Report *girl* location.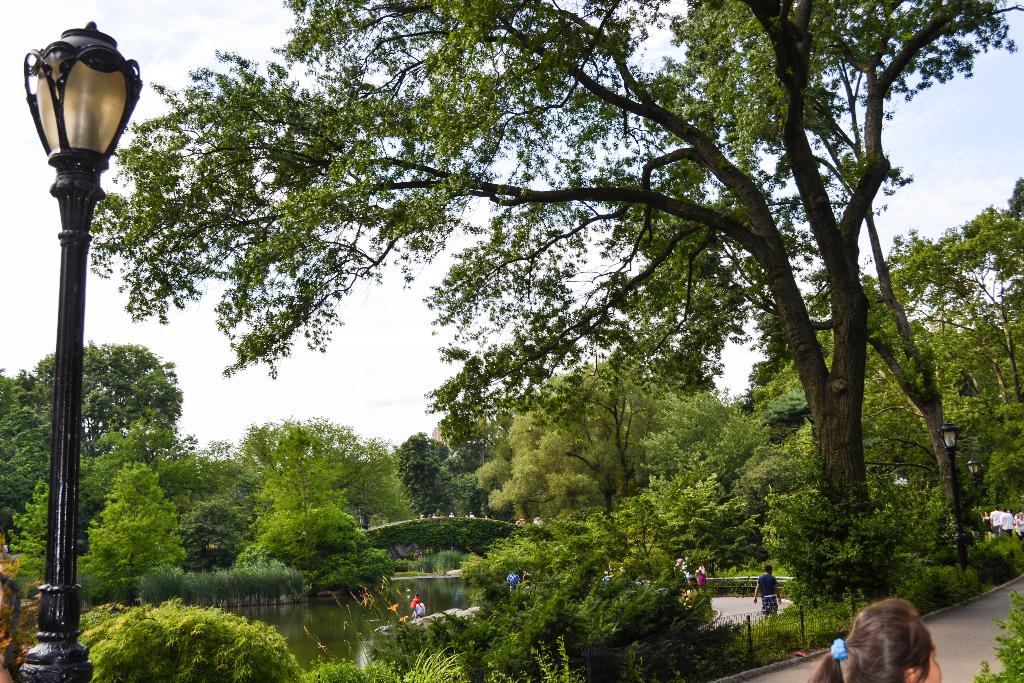
Report: 806, 604, 942, 682.
